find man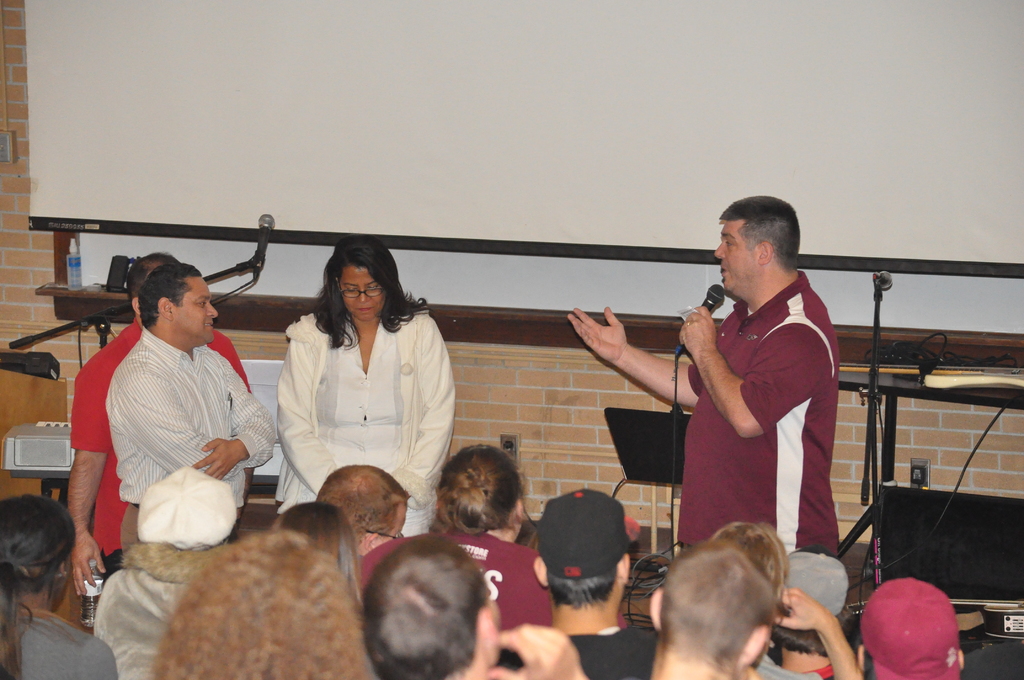
(59, 253, 262, 629)
